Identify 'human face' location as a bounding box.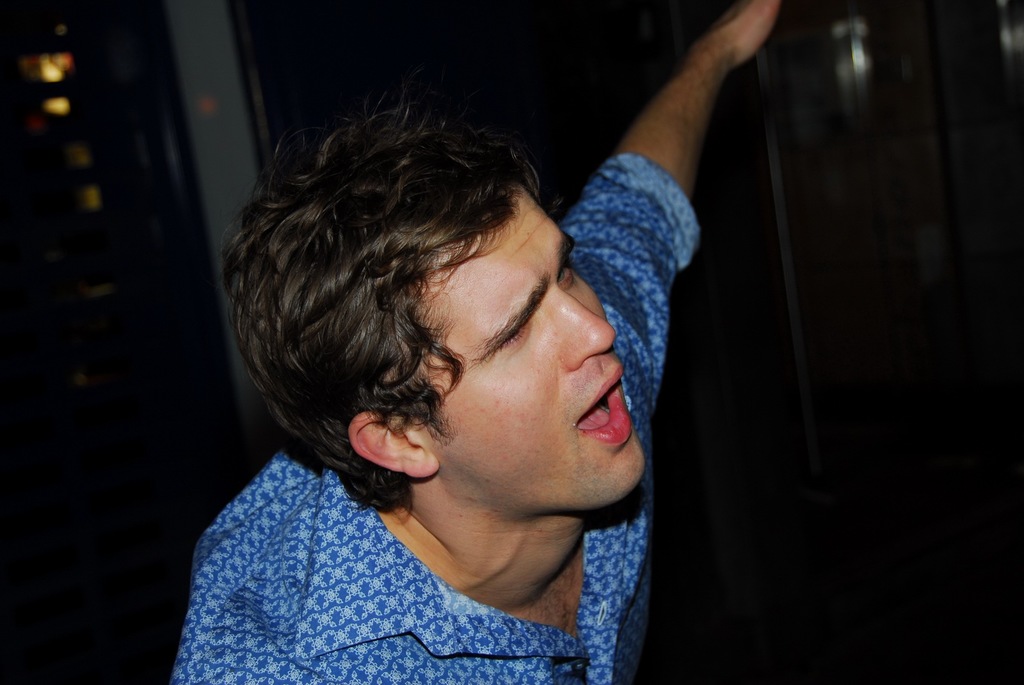
Rect(416, 182, 648, 507).
